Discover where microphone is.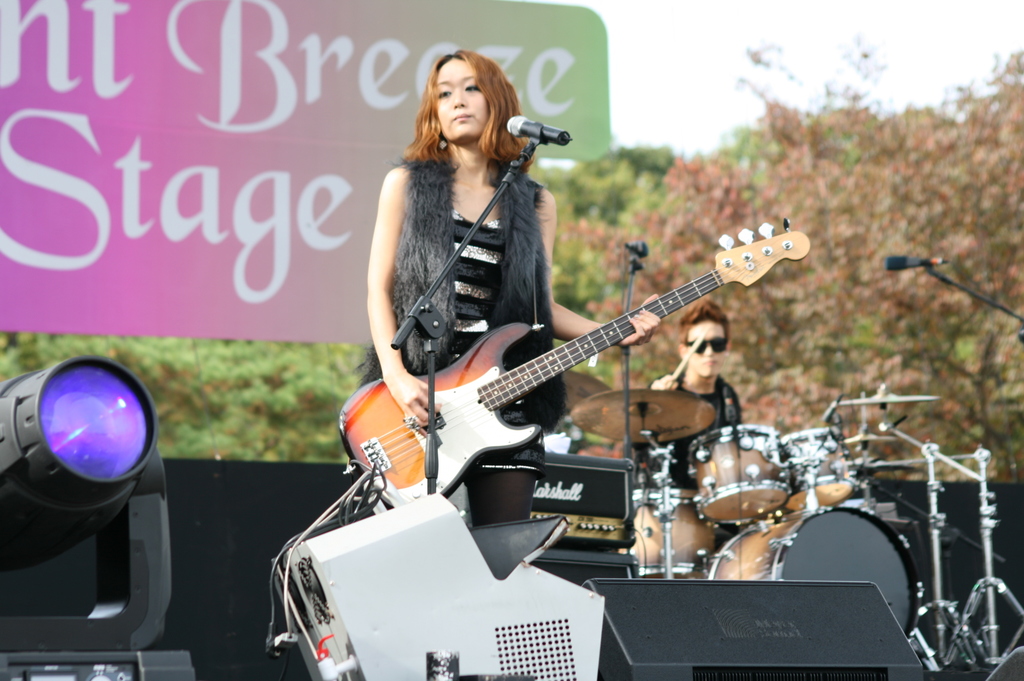
Discovered at box(881, 255, 954, 273).
